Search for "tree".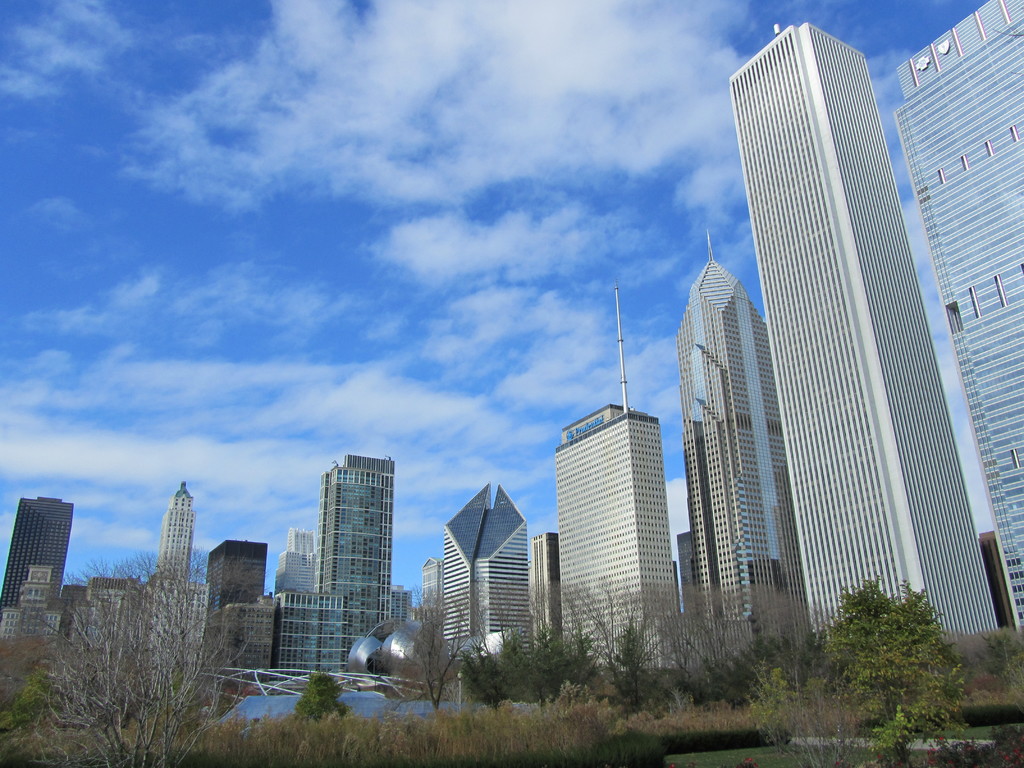
Found at [left=287, top=664, right=356, bottom=714].
